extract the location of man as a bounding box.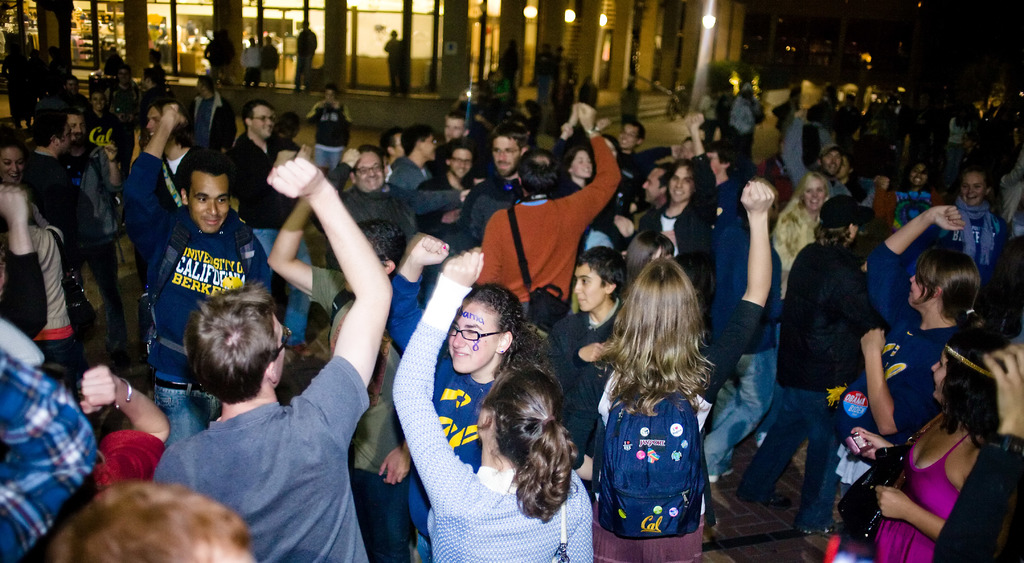
{"left": 123, "top": 100, "right": 268, "bottom": 409}.
